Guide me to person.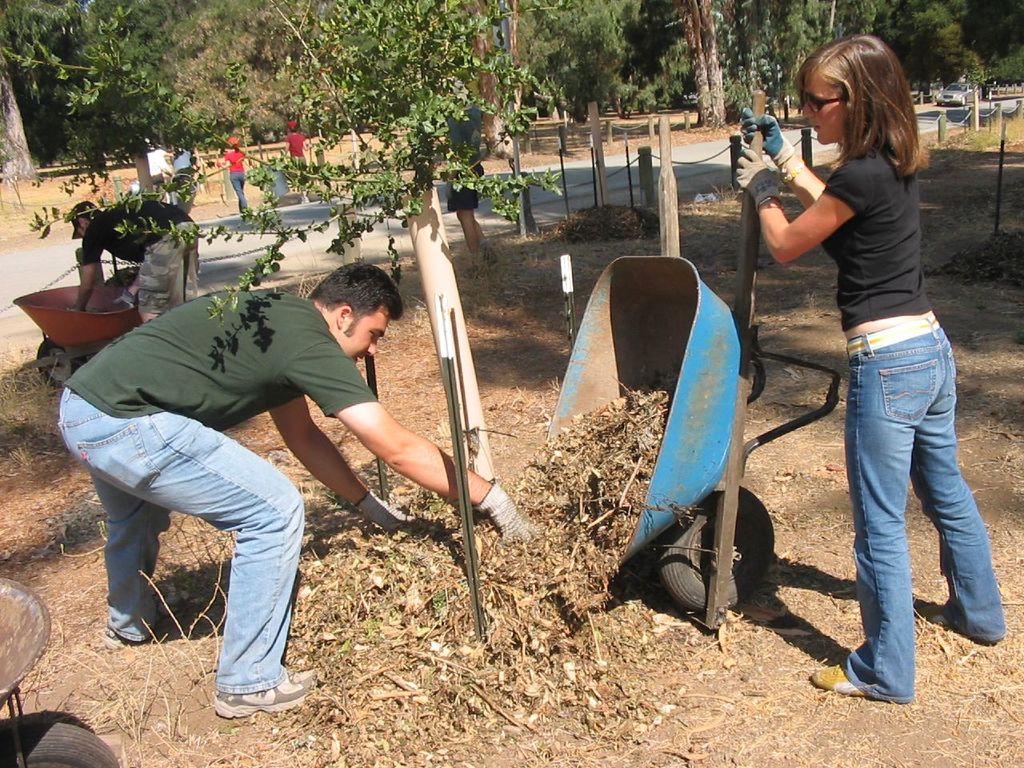
Guidance: (146,146,175,183).
